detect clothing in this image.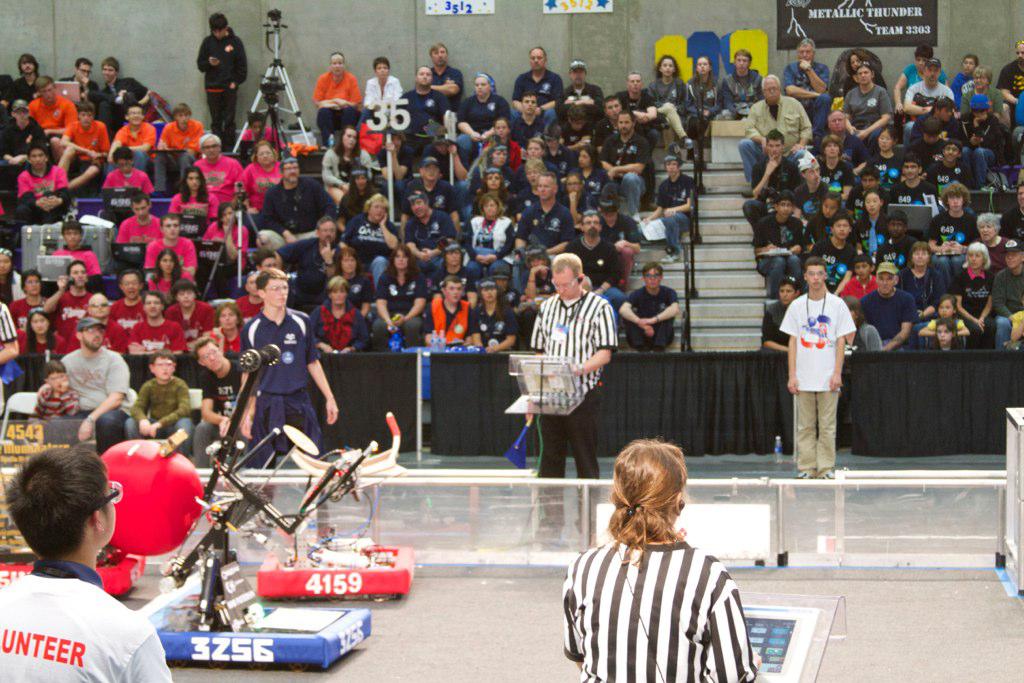
Detection: bbox=(7, 159, 77, 208).
